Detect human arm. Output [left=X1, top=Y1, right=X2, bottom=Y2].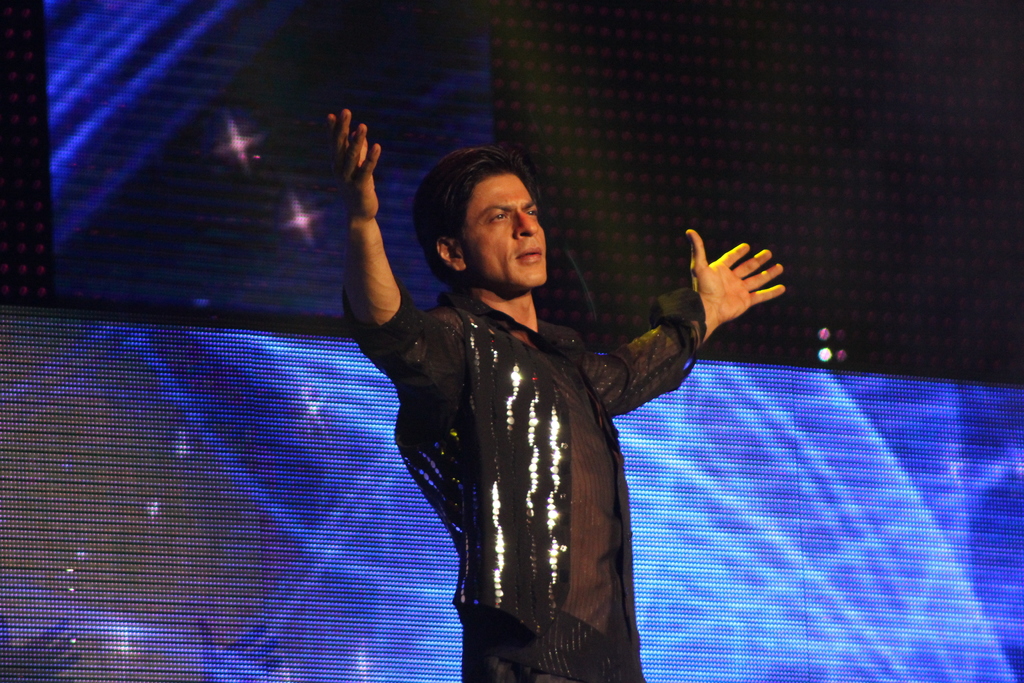
[left=346, top=99, right=439, bottom=398].
